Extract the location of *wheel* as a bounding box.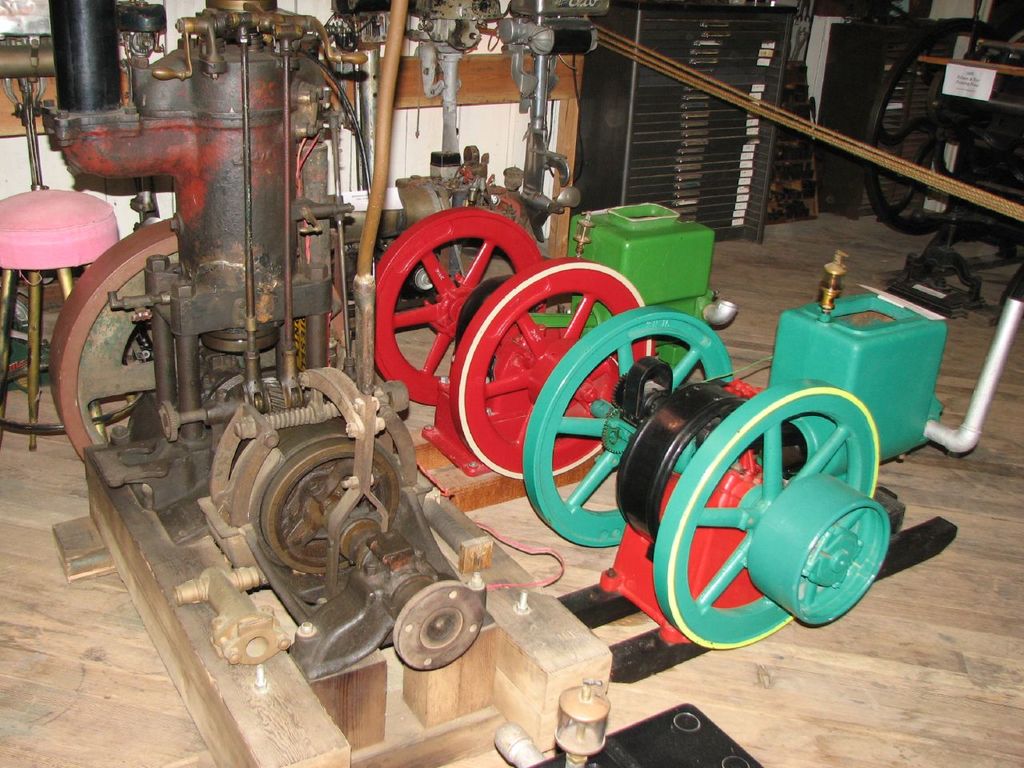
bbox=[362, 218, 523, 385].
